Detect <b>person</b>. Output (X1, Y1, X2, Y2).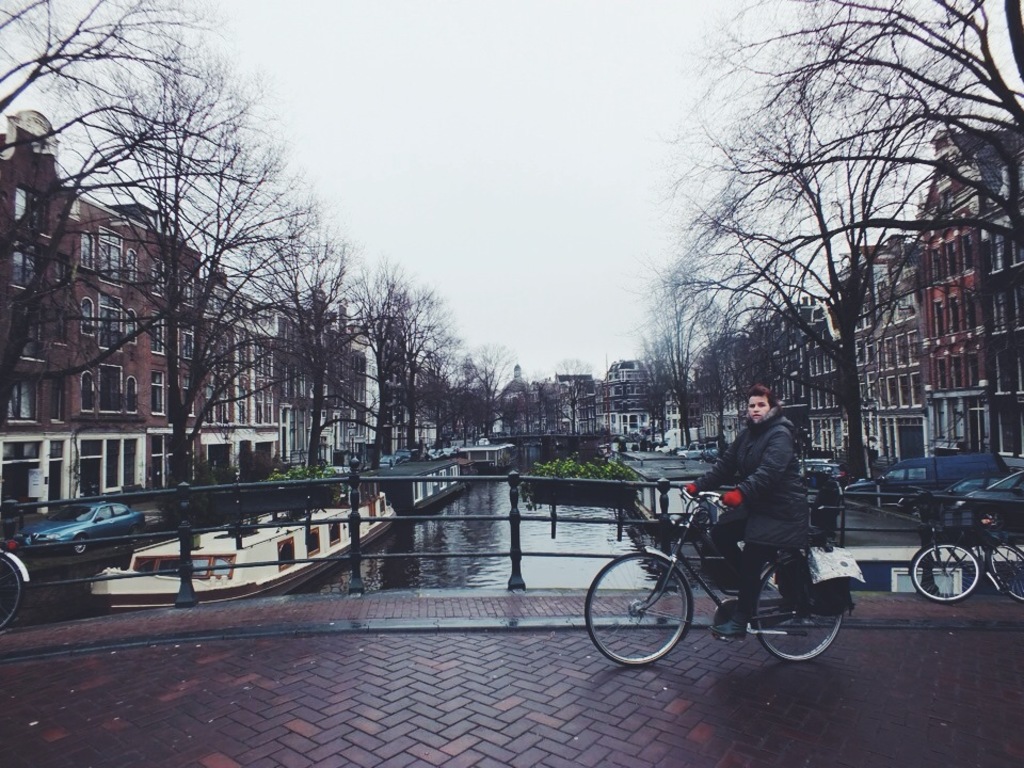
(705, 398, 839, 622).
